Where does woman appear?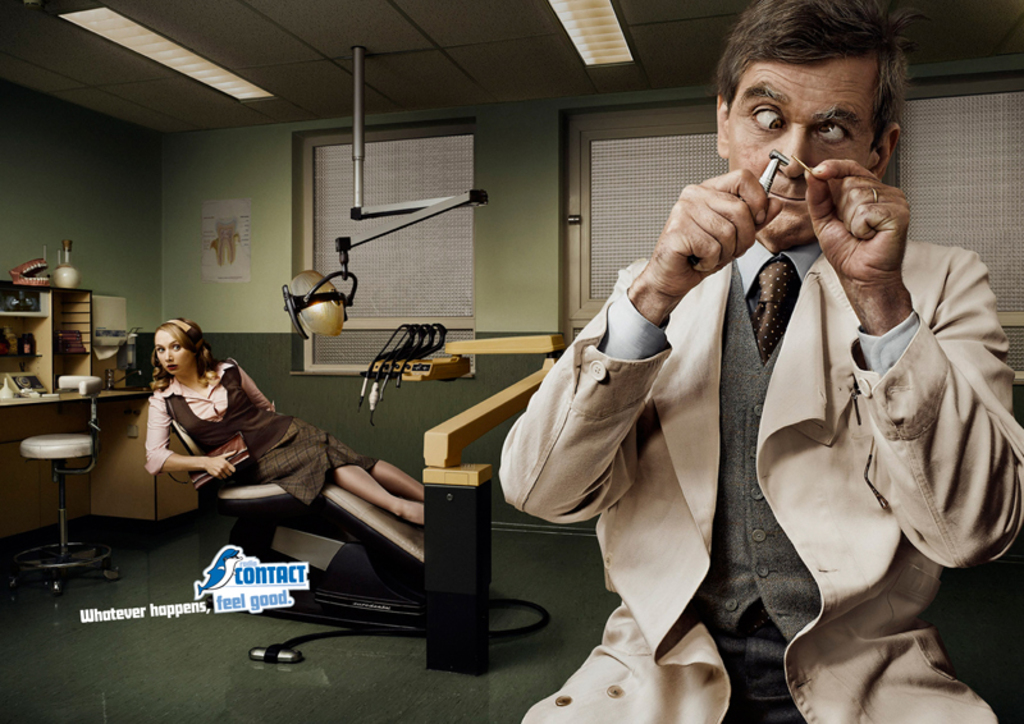
Appears at pyautogui.locateOnScreen(145, 313, 428, 539).
